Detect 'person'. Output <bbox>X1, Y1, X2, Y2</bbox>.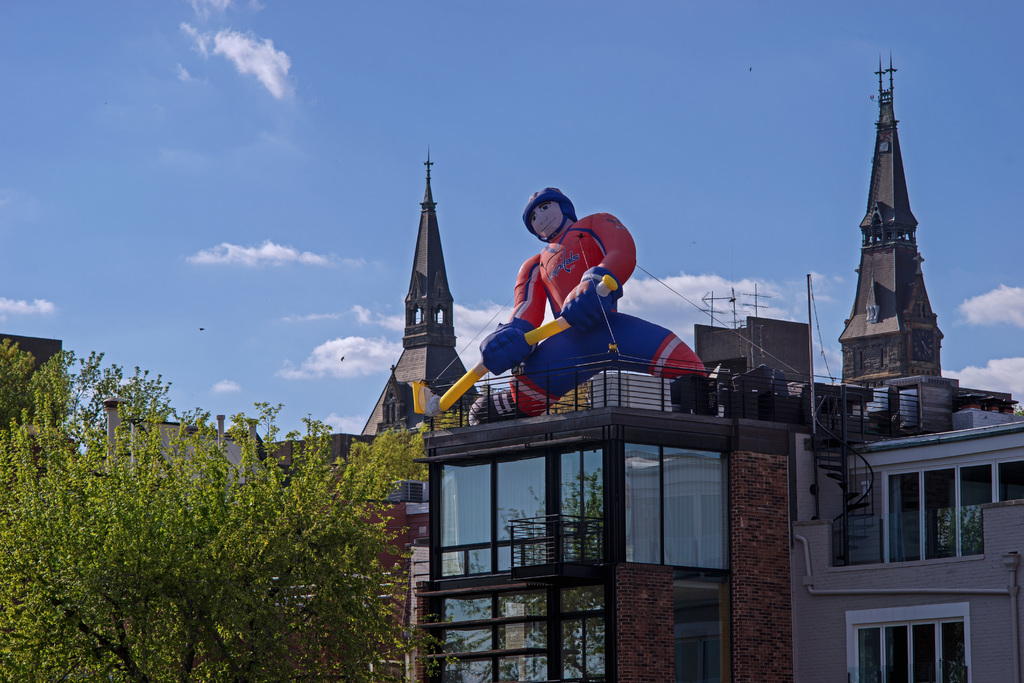
<bbox>461, 180, 721, 439</bbox>.
